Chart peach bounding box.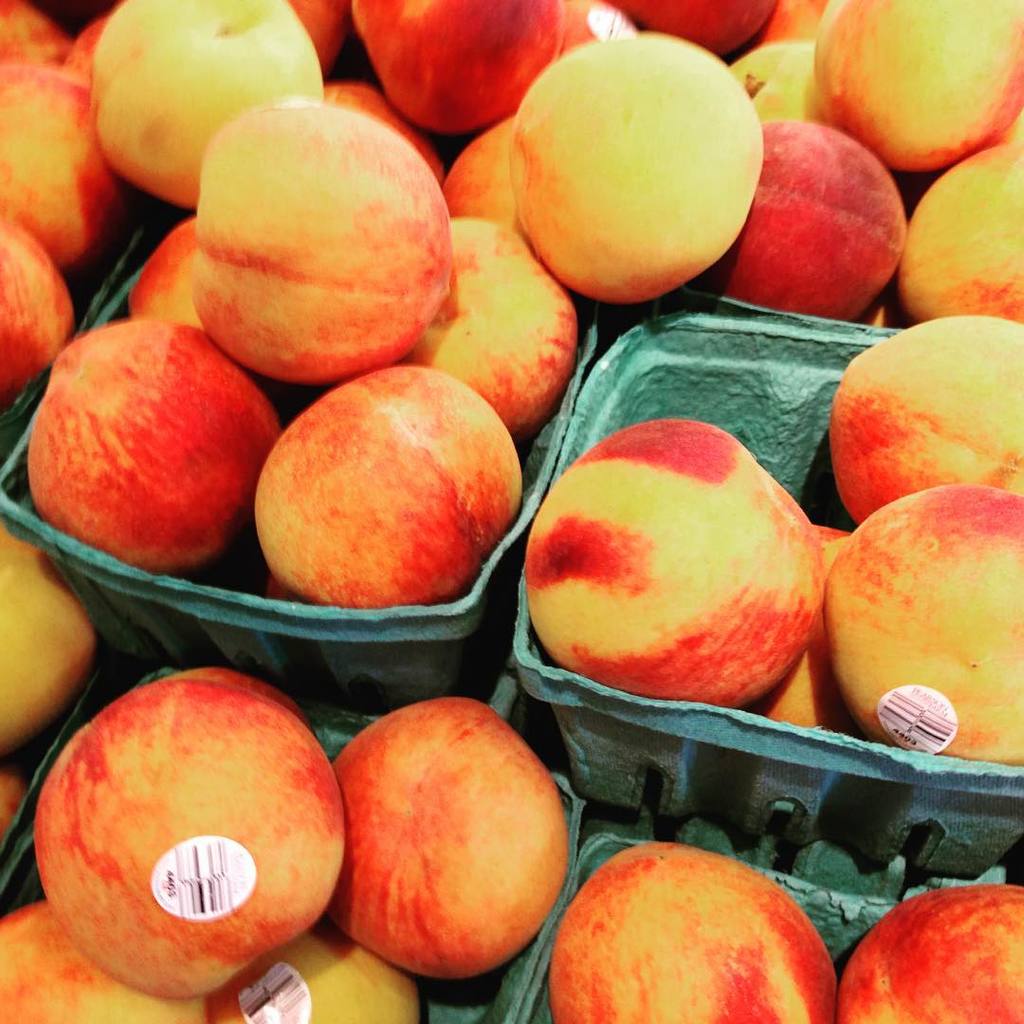
Charted: x1=0 y1=895 x2=212 y2=1023.
